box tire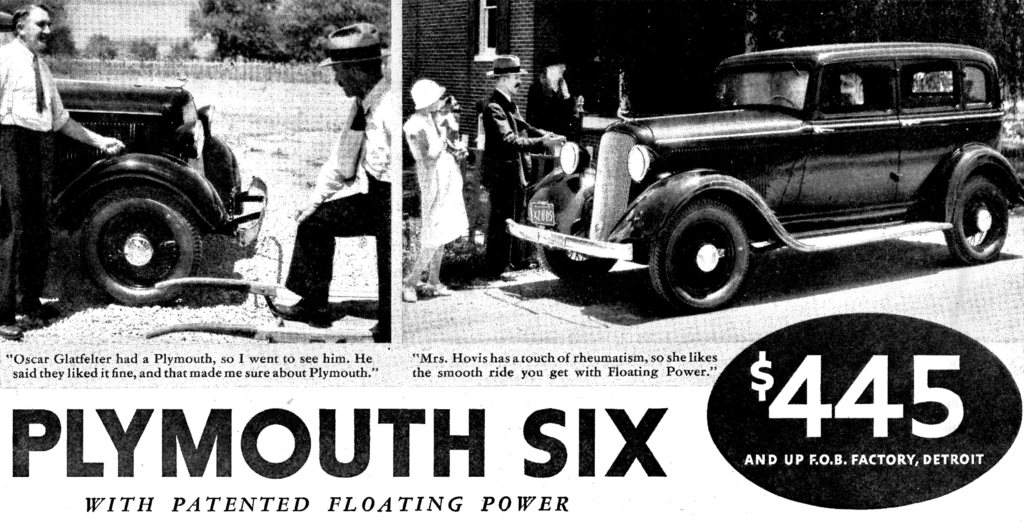
l=538, t=245, r=618, b=282
